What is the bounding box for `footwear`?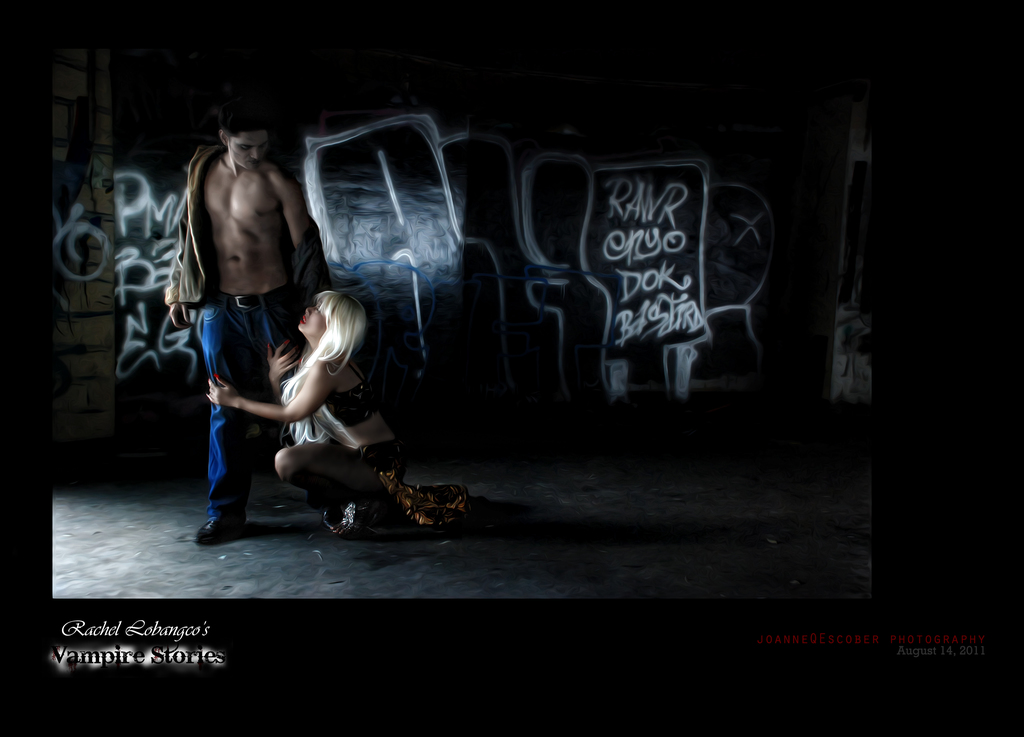
bbox=[194, 520, 253, 546].
